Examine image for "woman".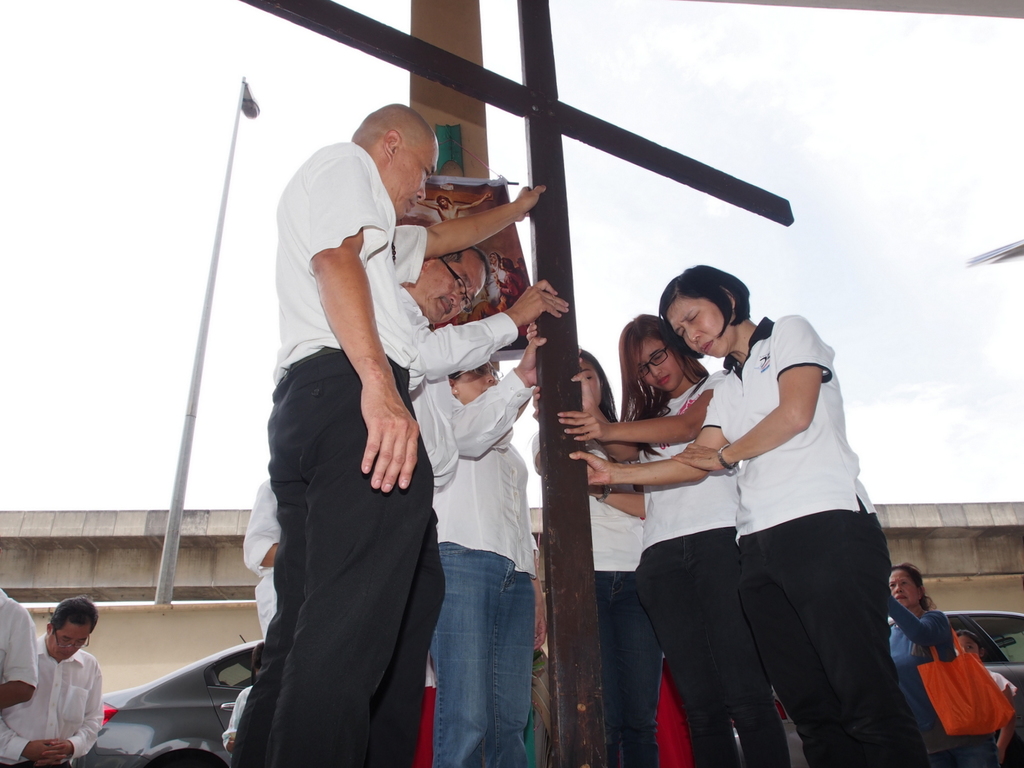
Examination result: <region>883, 563, 999, 767</region>.
